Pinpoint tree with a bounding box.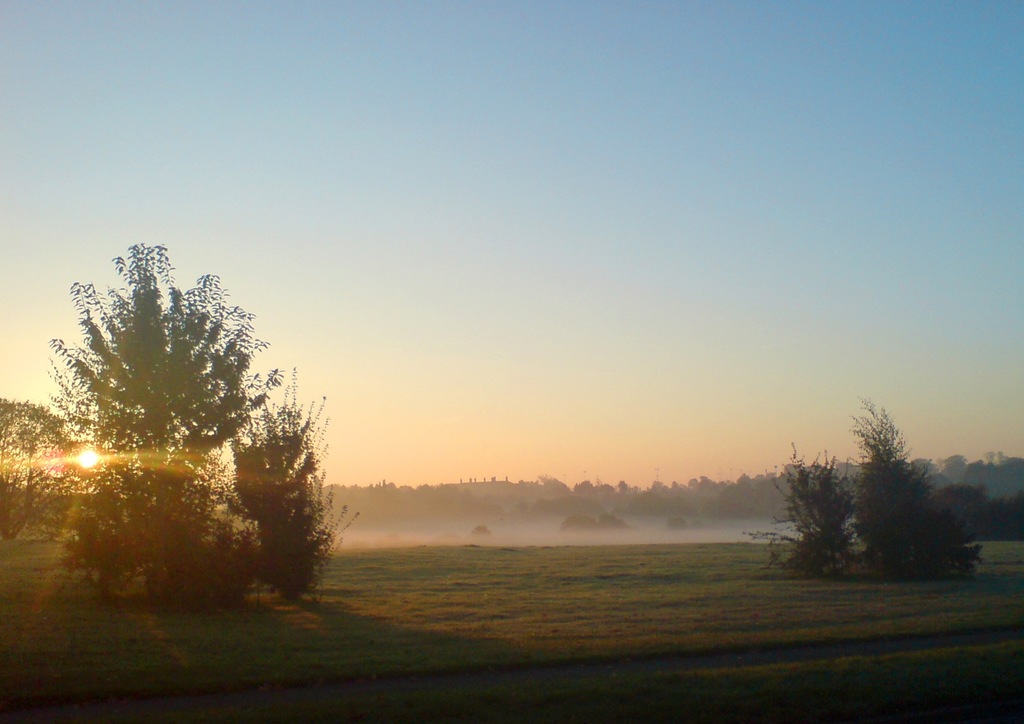
<region>0, 400, 71, 550</region>.
